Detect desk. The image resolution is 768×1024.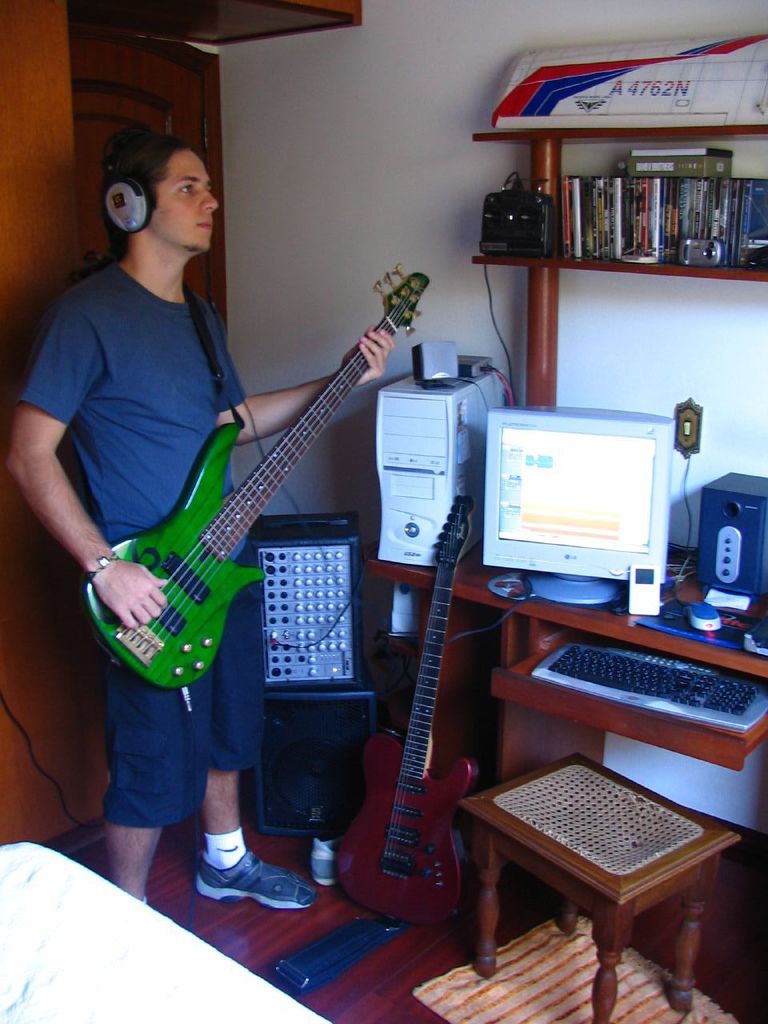
366,552,767,846.
